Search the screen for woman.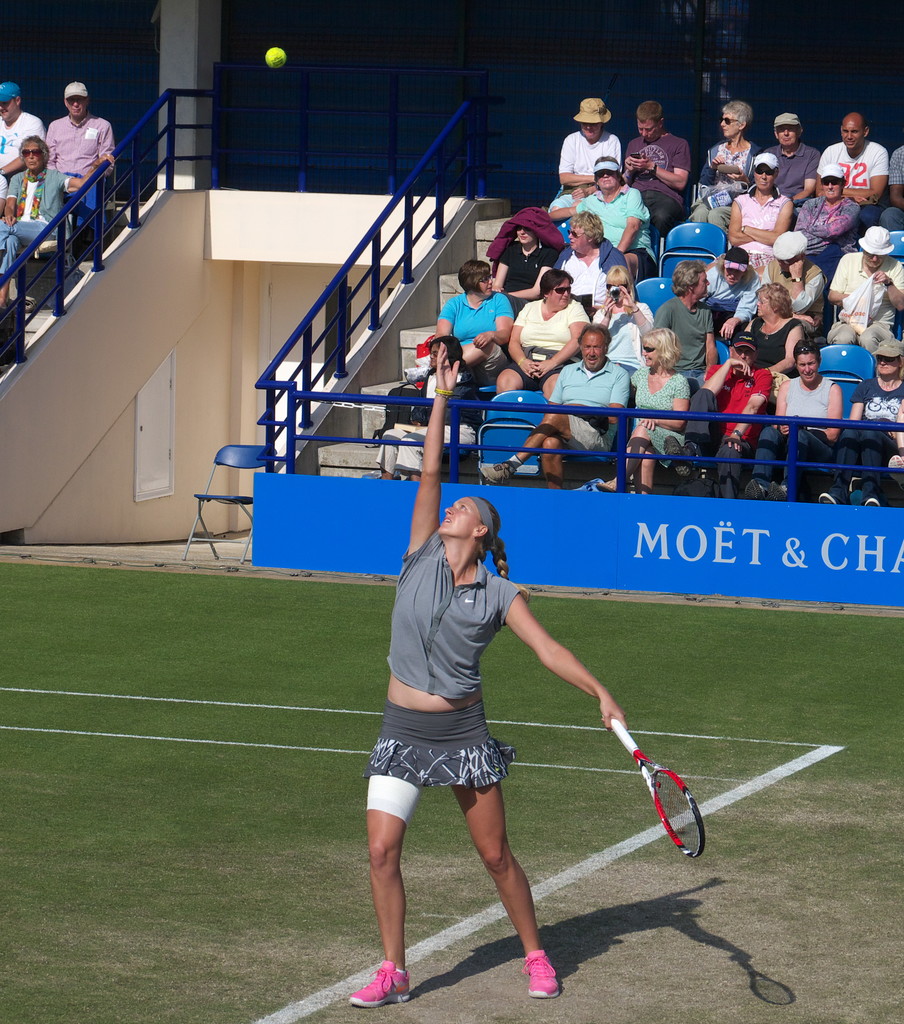
Found at pyautogui.locateOnScreen(572, 158, 660, 289).
